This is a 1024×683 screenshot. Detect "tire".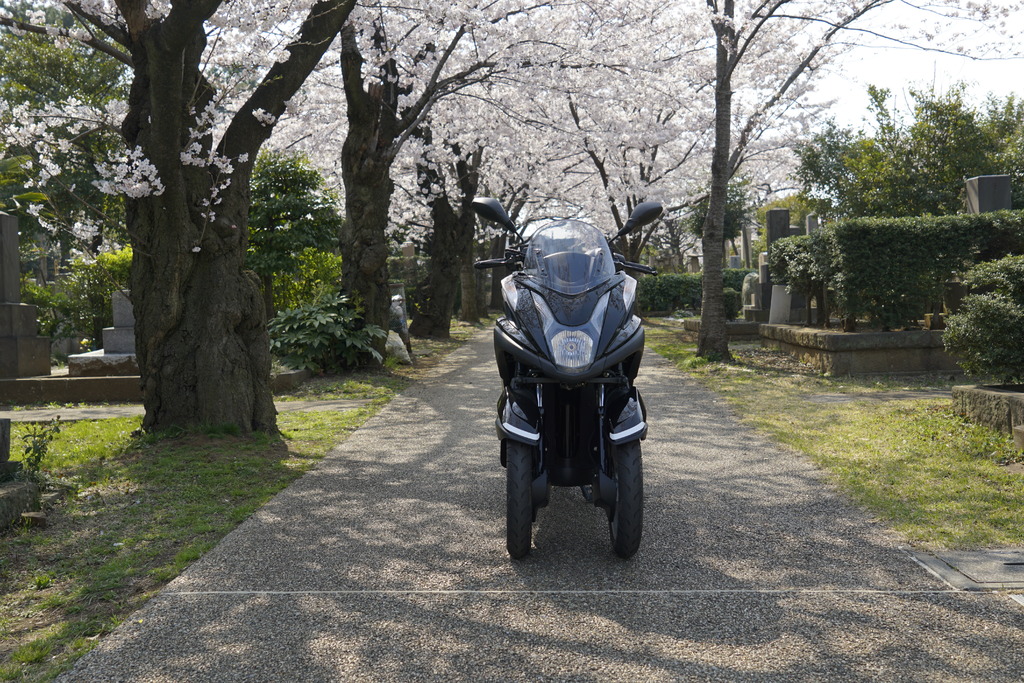
pyautogui.locateOnScreen(508, 441, 532, 558).
